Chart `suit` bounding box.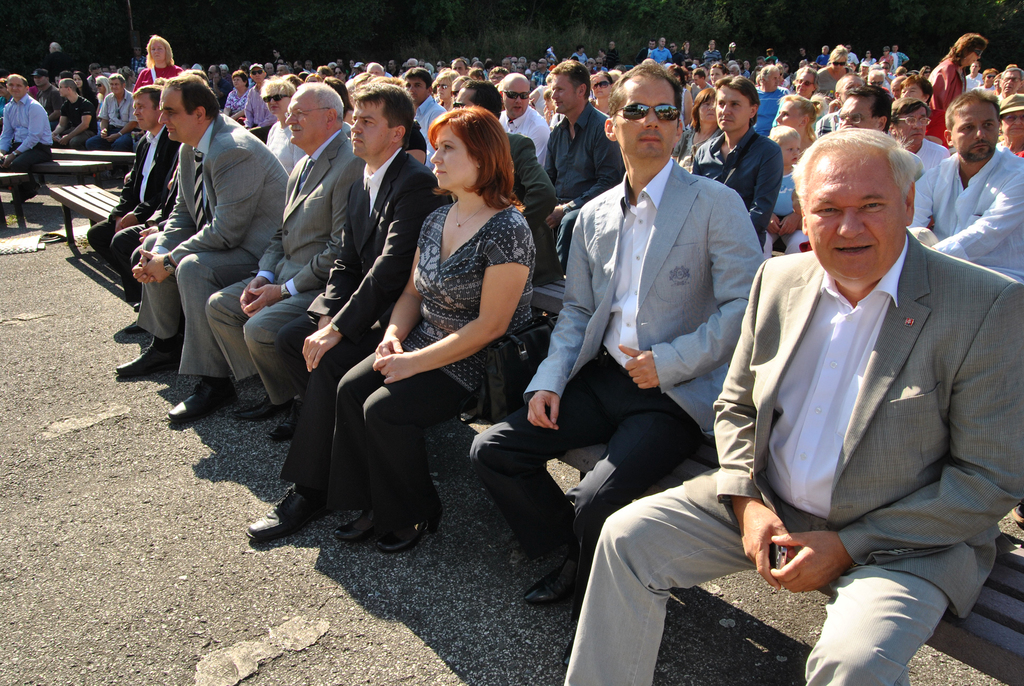
Charted: l=467, t=155, r=765, b=587.
